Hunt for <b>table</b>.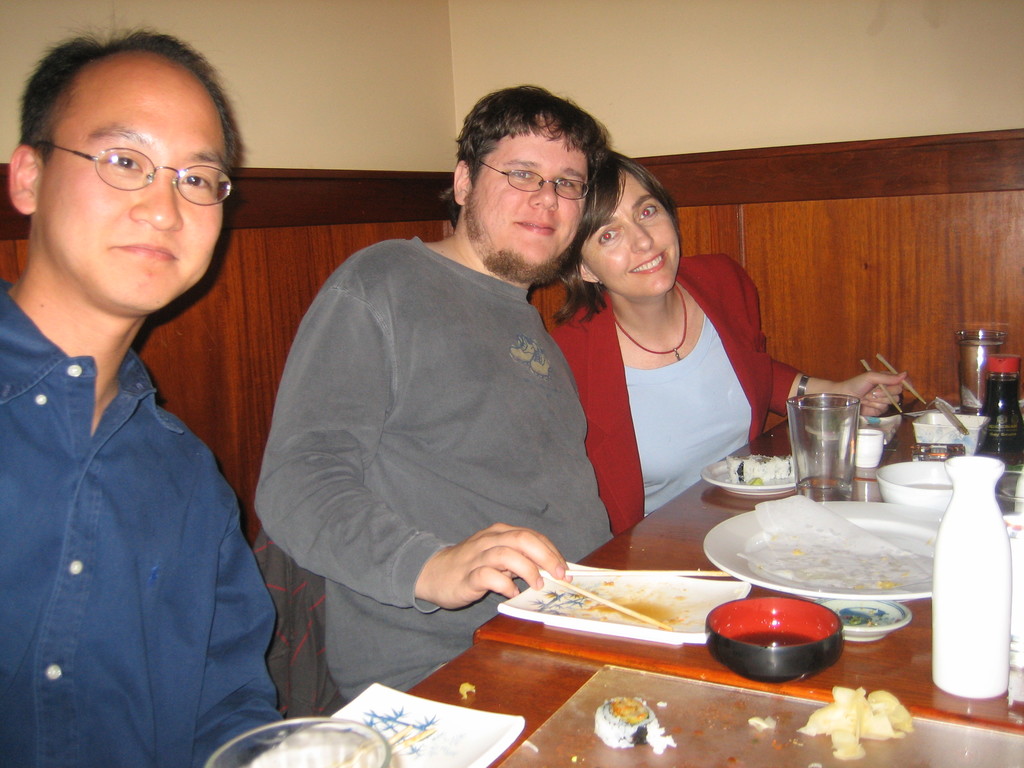
Hunted down at [472, 397, 1023, 733].
